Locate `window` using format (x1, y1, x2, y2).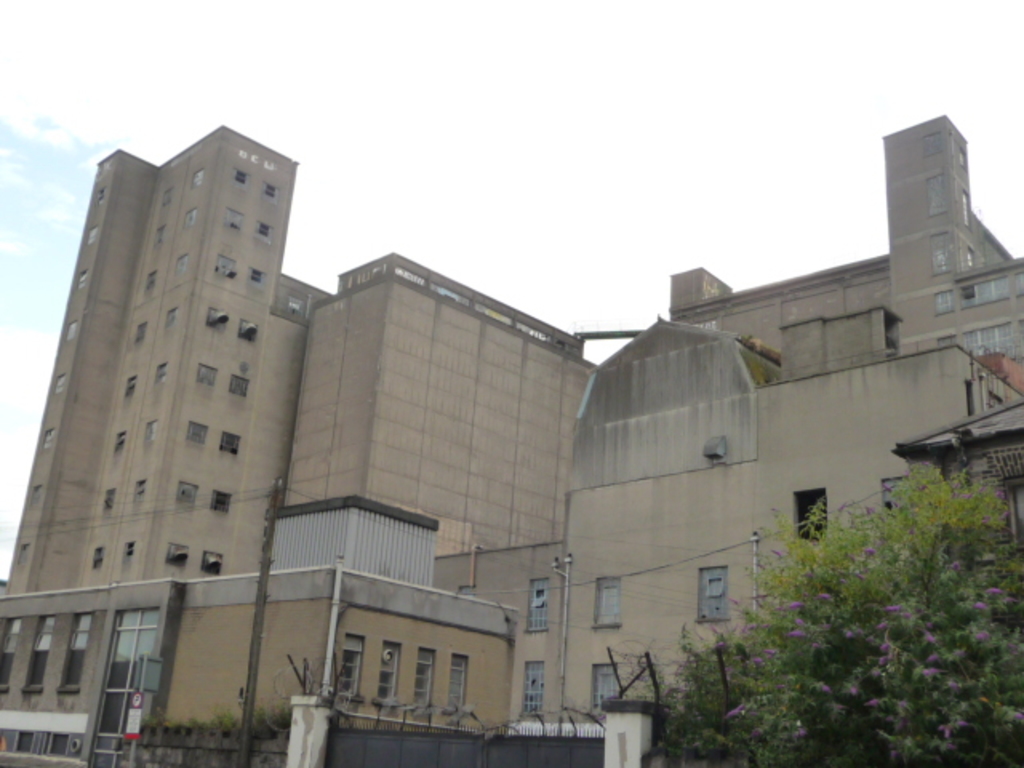
(227, 206, 243, 234).
